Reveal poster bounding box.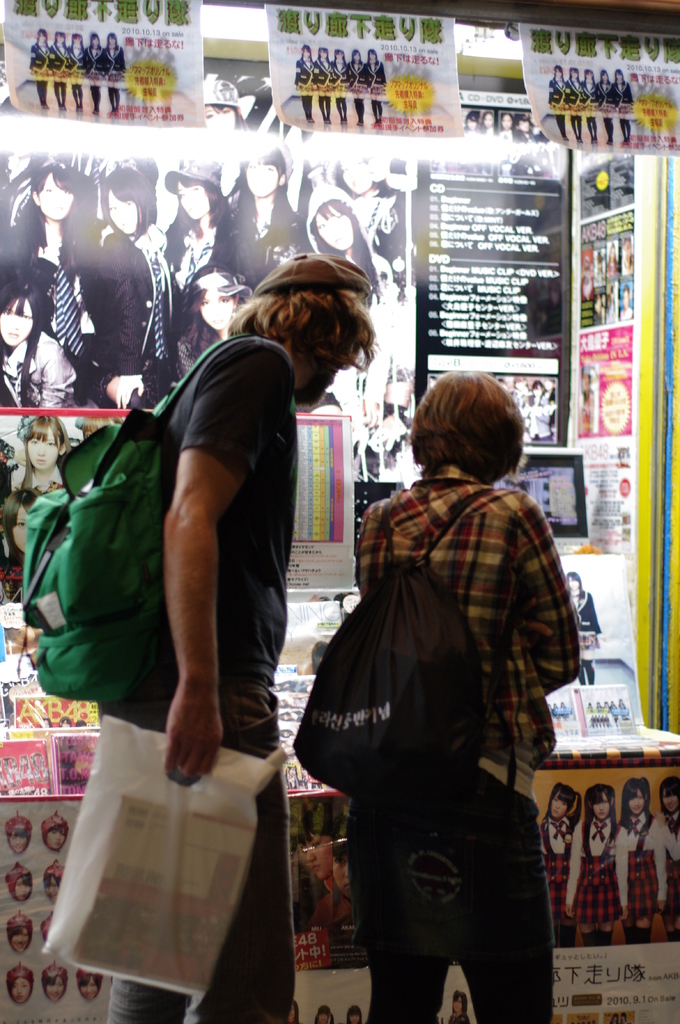
Revealed: region(0, 135, 415, 408).
